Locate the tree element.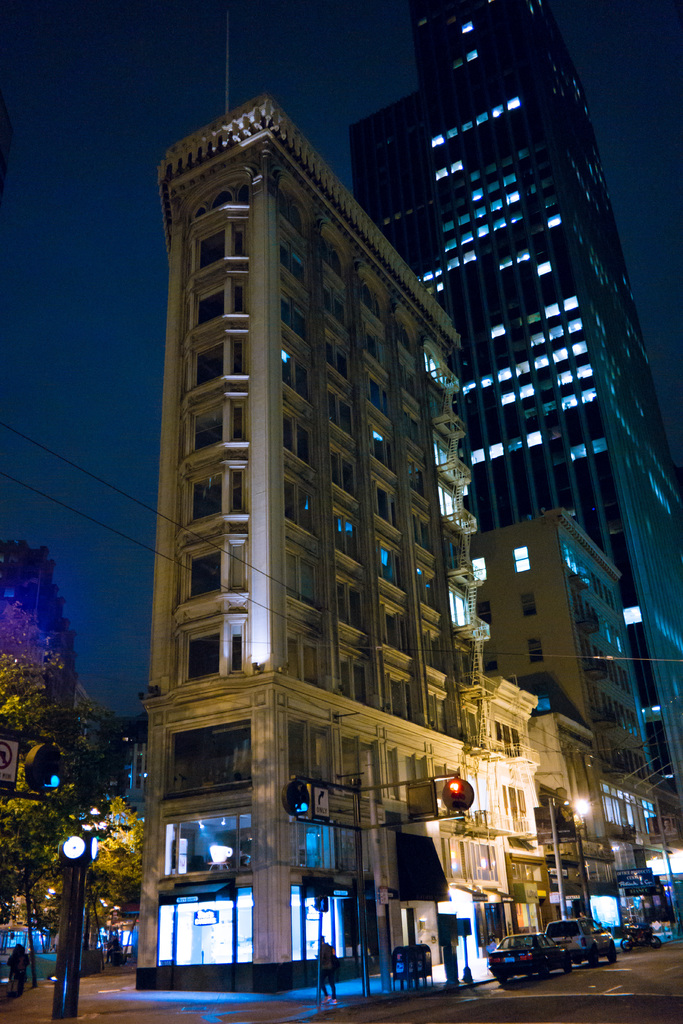
Element bbox: crop(0, 799, 77, 991).
